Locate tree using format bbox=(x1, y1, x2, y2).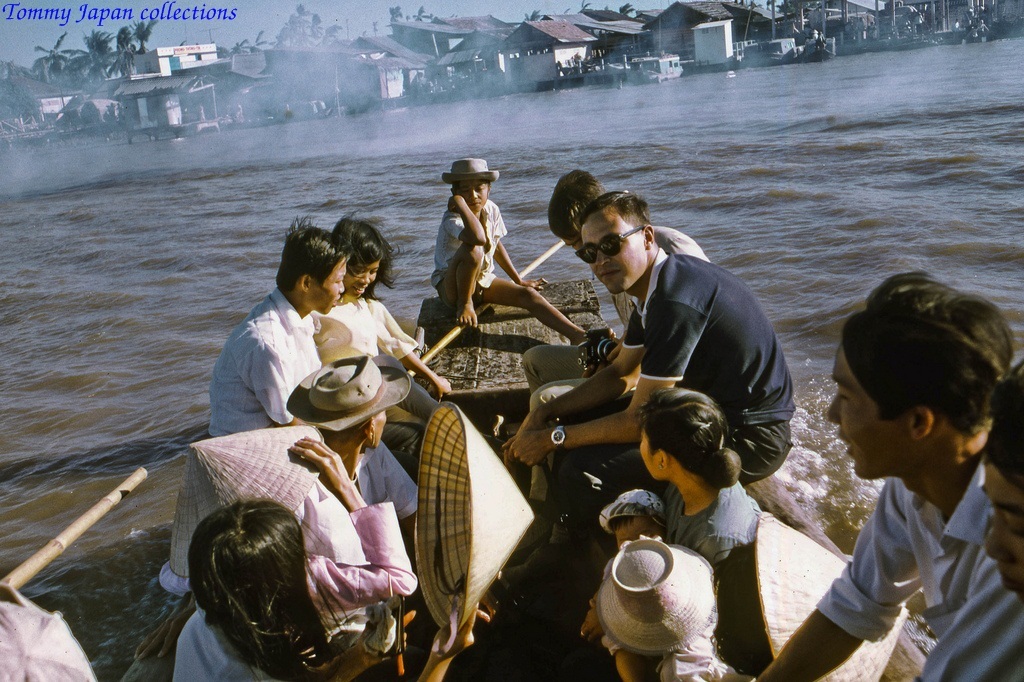
bbox=(515, 8, 543, 24).
